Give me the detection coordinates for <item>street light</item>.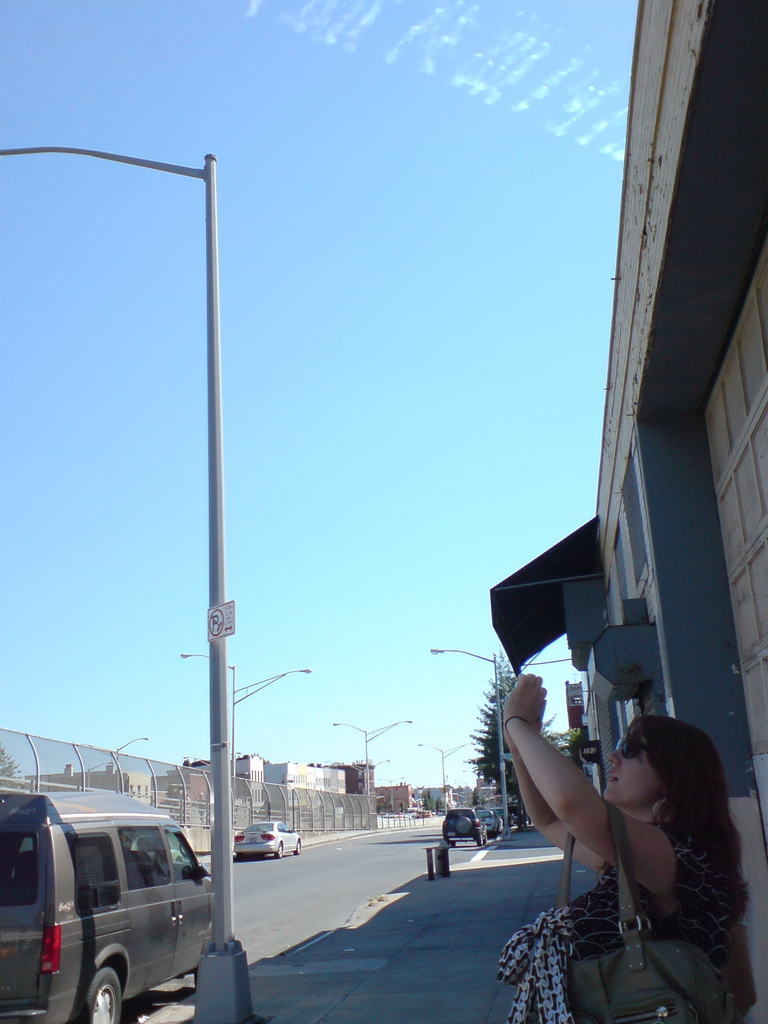
select_region(342, 758, 391, 828).
